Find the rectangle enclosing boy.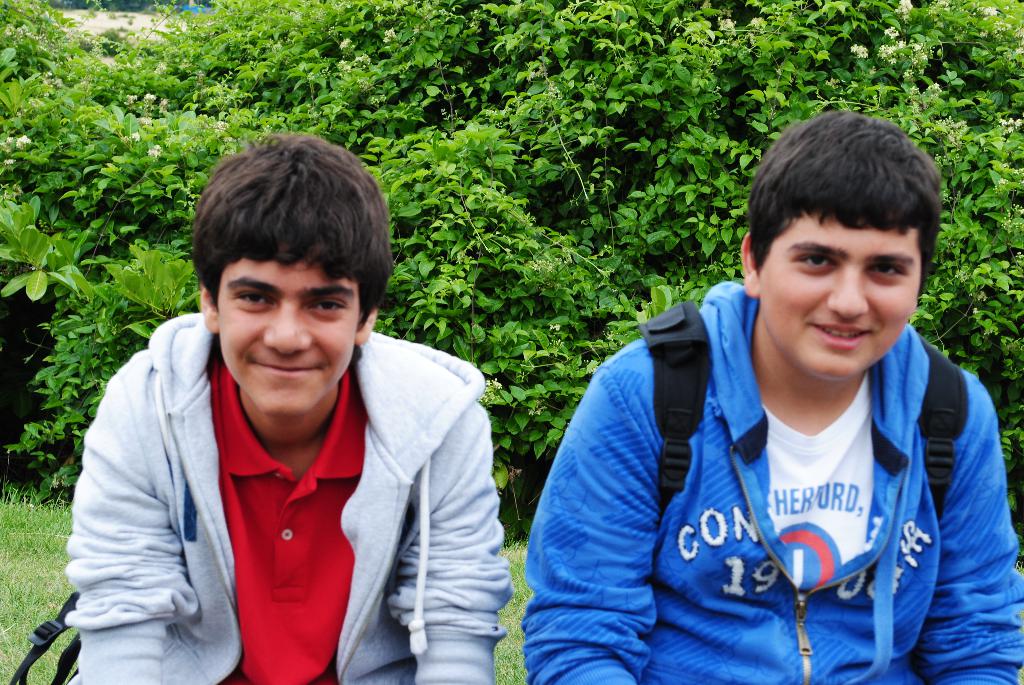
bbox=[59, 131, 511, 682].
